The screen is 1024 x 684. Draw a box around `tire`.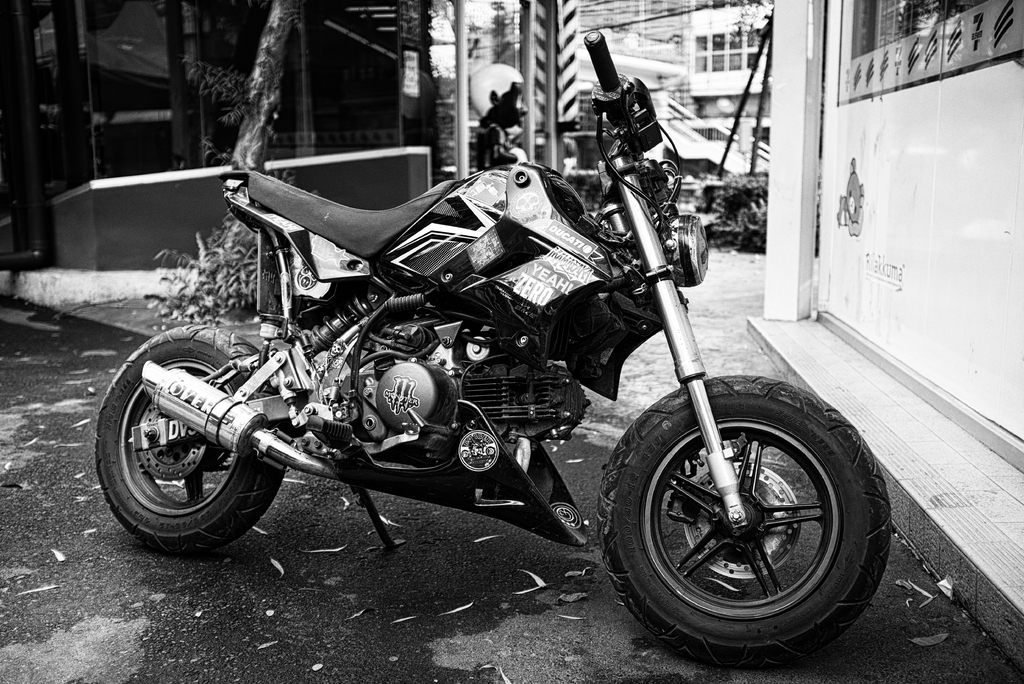
{"x1": 95, "y1": 323, "x2": 285, "y2": 551}.
